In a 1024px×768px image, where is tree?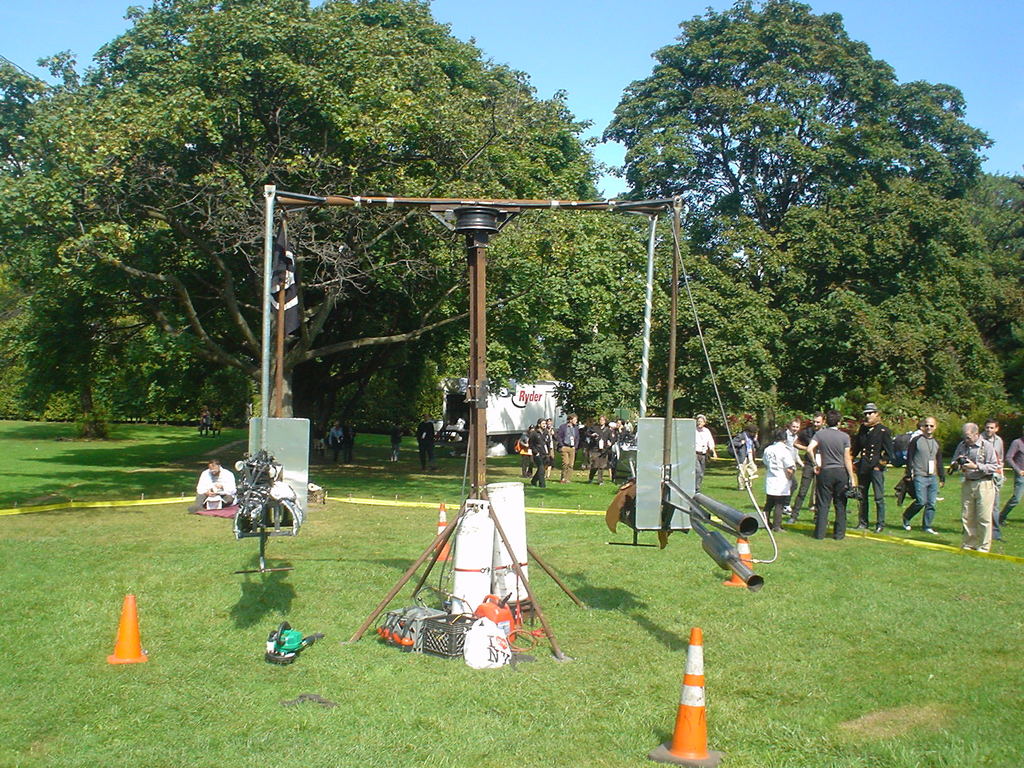
locate(0, 0, 600, 447).
